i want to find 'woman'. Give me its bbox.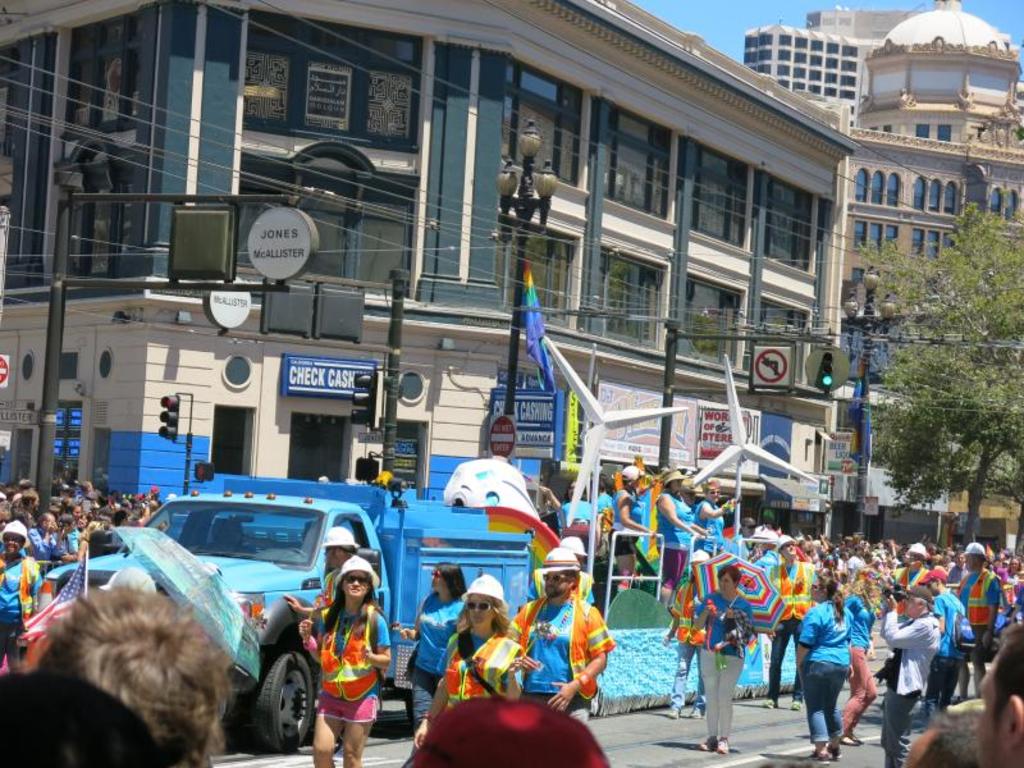
[686, 563, 751, 748].
